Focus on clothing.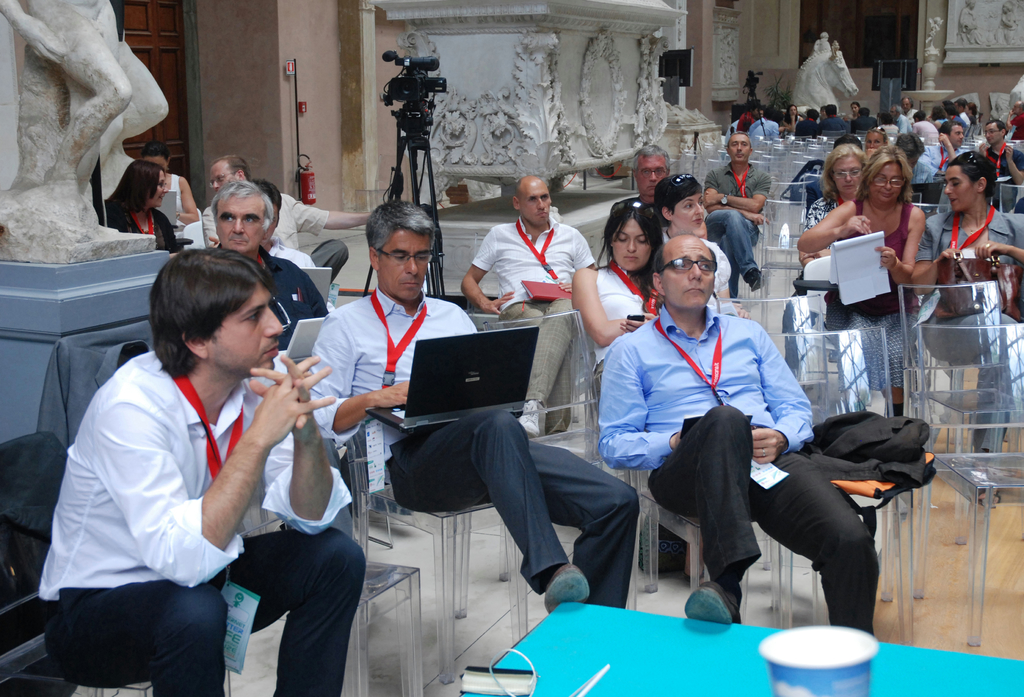
Focused at (594, 299, 881, 636).
